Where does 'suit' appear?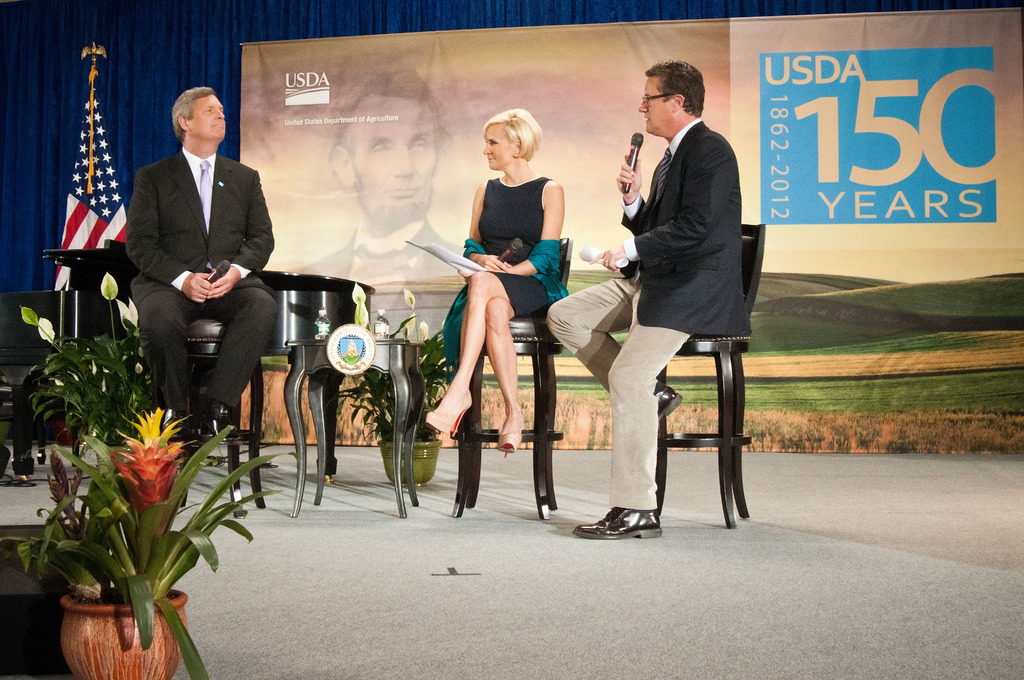
Appears at [131,145,275,409].
